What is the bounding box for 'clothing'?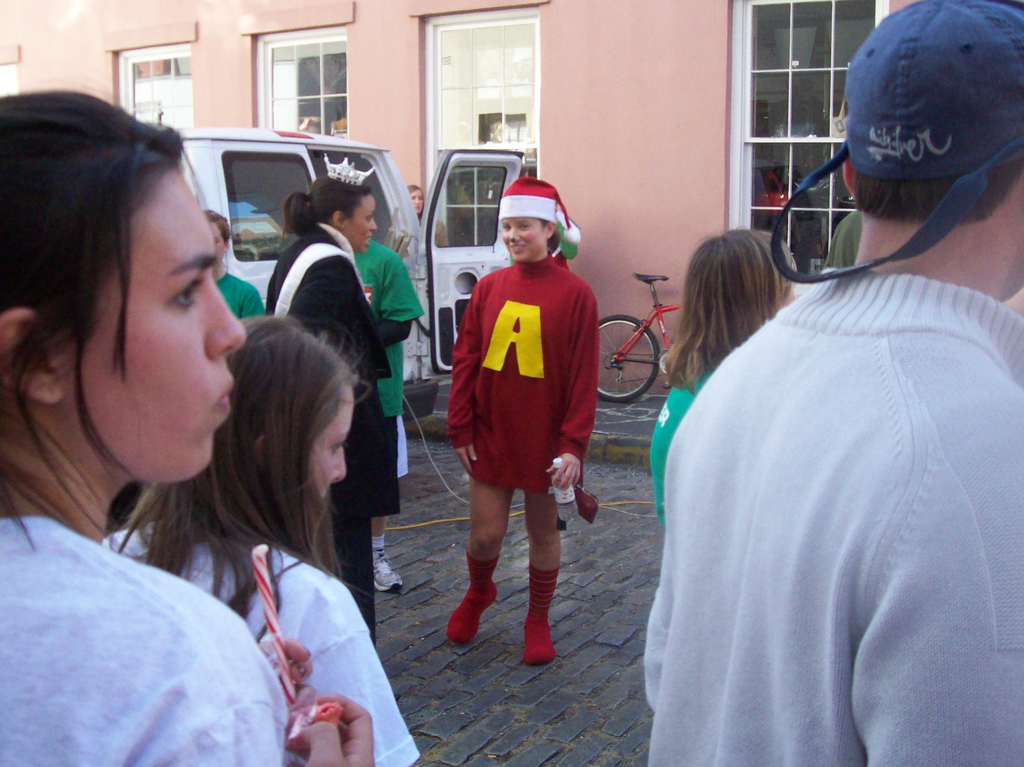
[x1=260, y1=233, x2=402, y2=650].
